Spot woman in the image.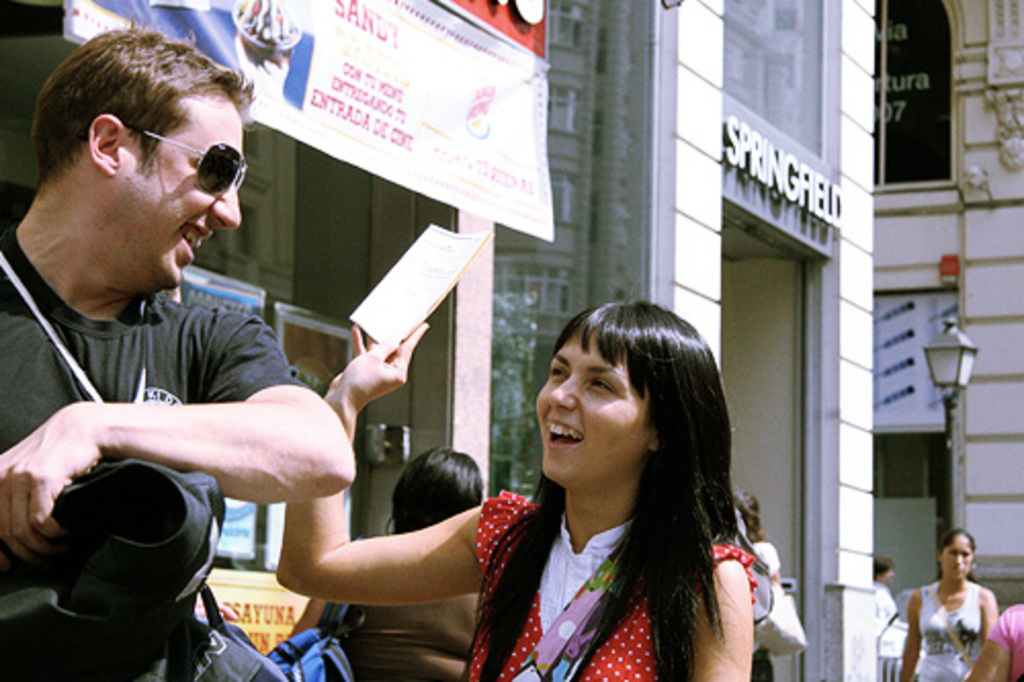
woman found at [left=885, top=518, right=1010, bottom=680].
